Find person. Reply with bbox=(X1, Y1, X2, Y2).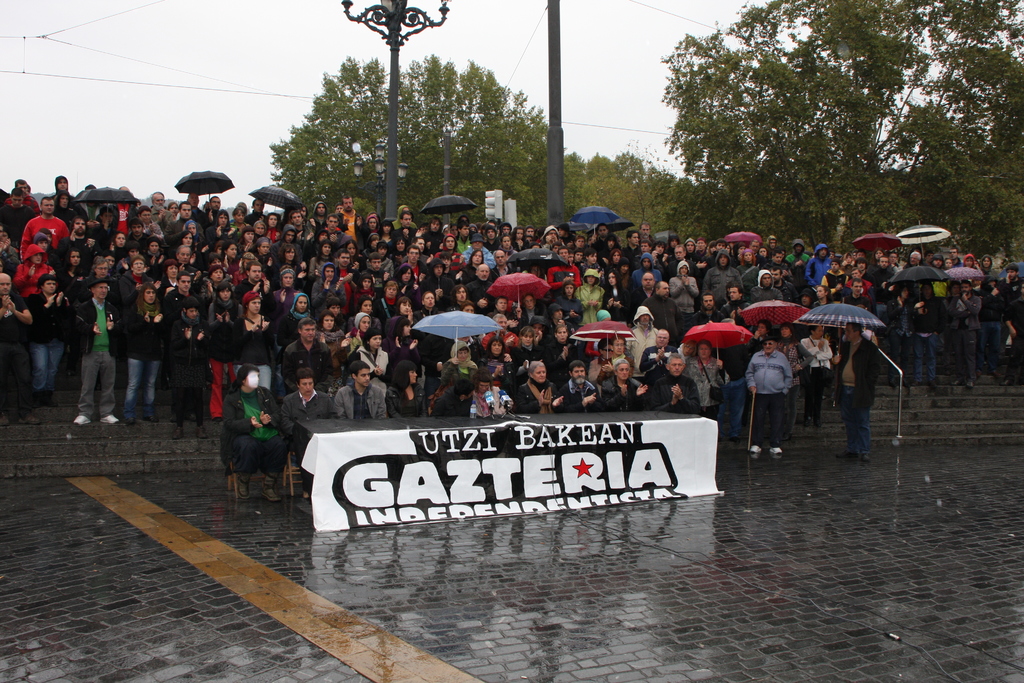
bbox=(632, 301, 646, 359).
